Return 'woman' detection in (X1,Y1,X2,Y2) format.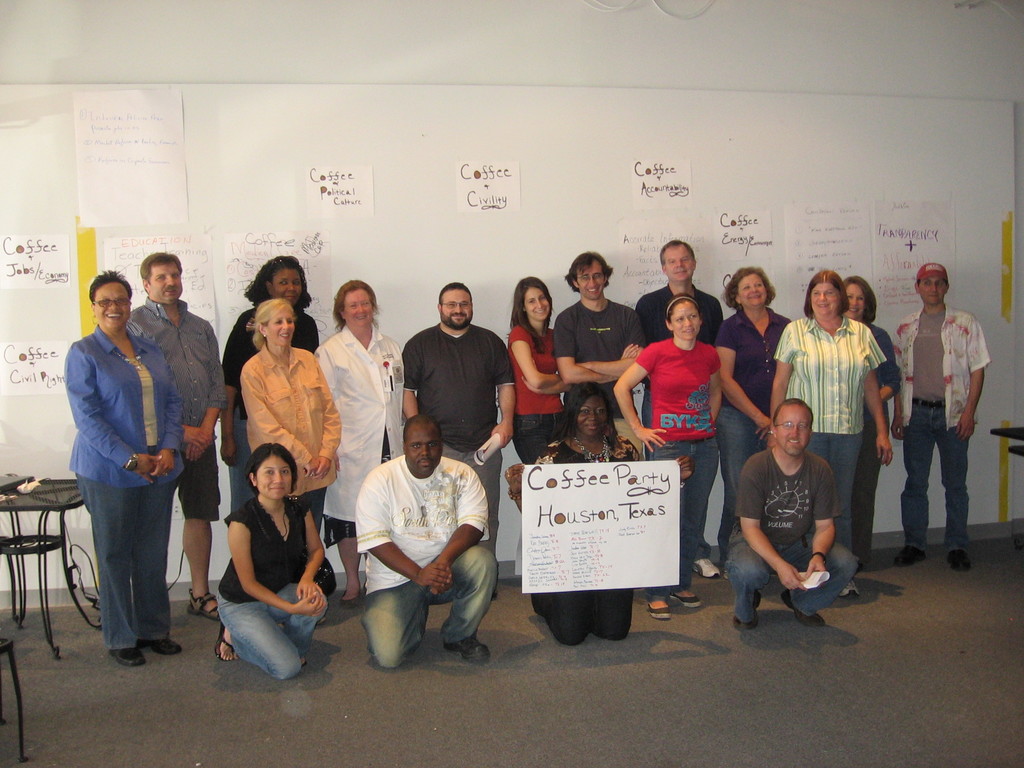
(507,384,693,643).
